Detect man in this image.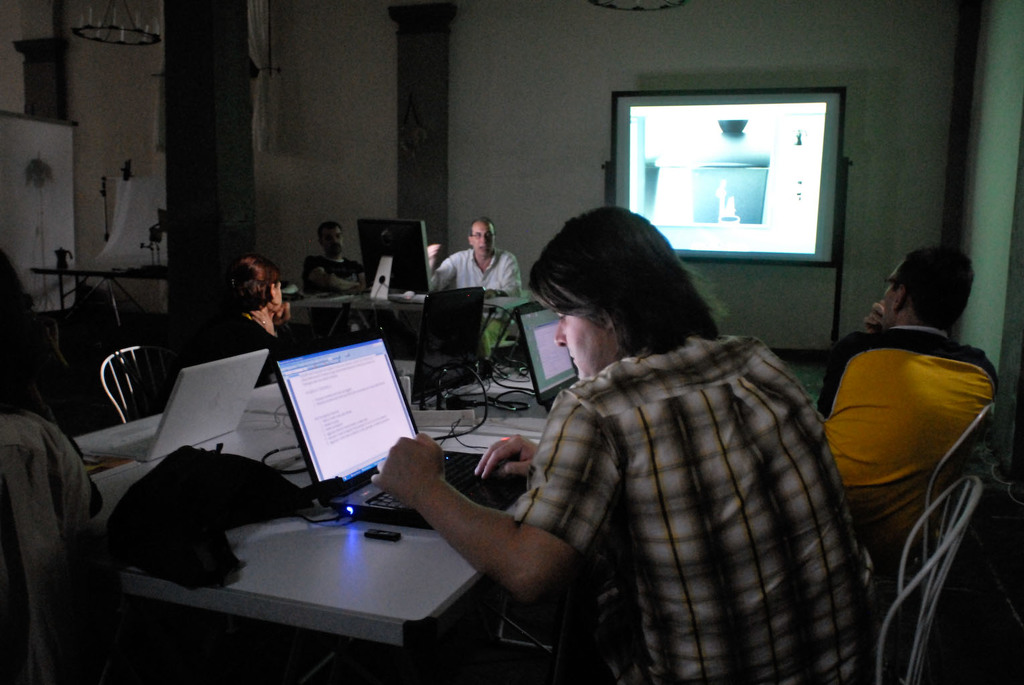
Detection: x1=301, y1=221, x2=371, y2=302.
